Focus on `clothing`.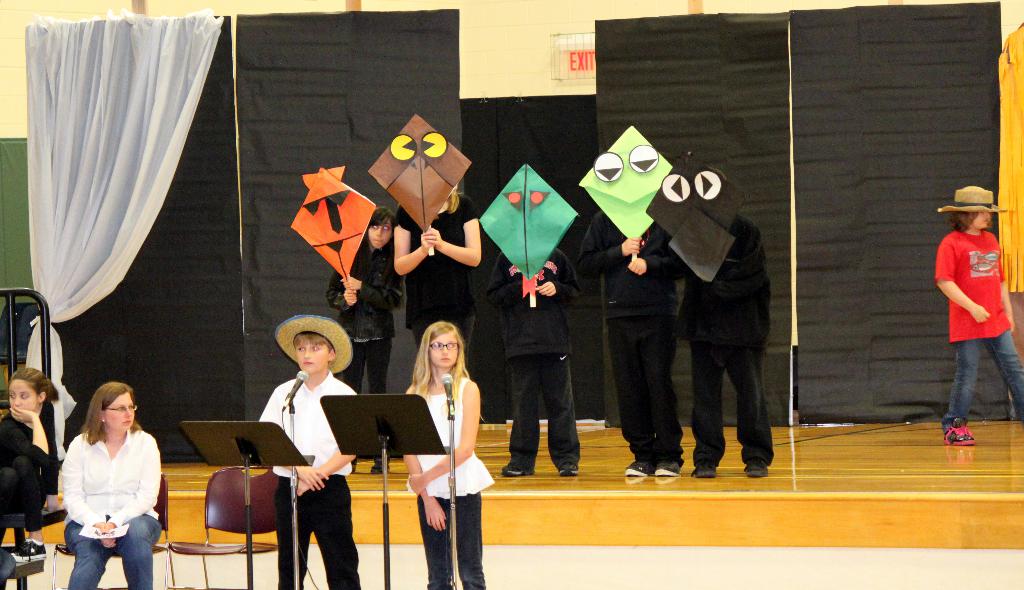
Focused at 329:236:393:386.
